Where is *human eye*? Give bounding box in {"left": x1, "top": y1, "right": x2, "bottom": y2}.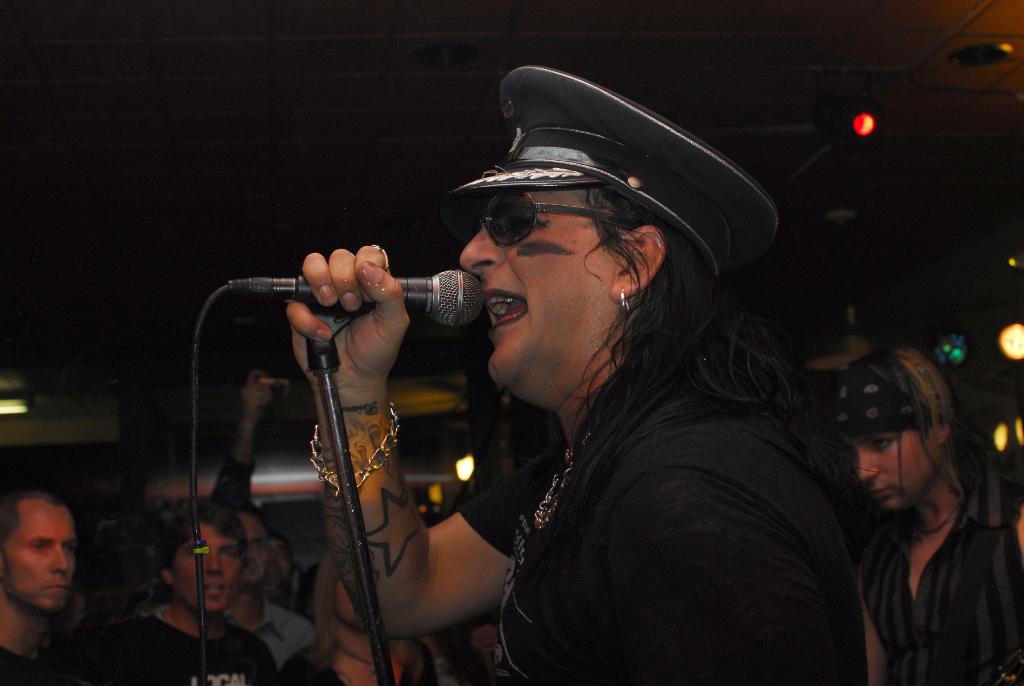
{"left": 28, "top": 539, "right": 52, "bottom": 552}.
